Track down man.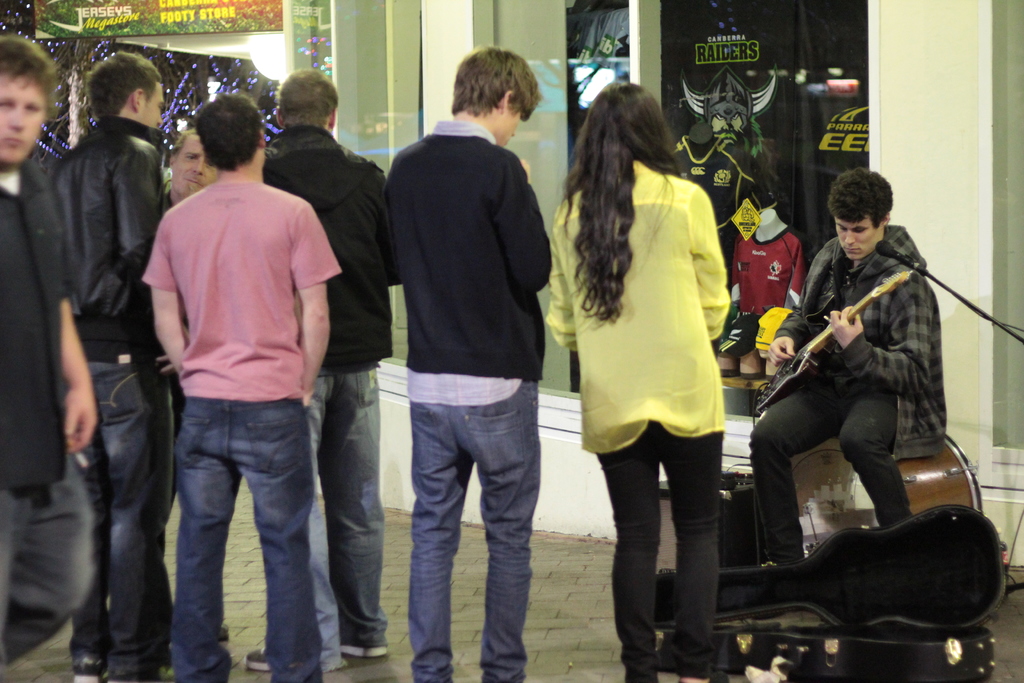
Tracked to (x1=383, y1=45, x2=548, y2=682).
